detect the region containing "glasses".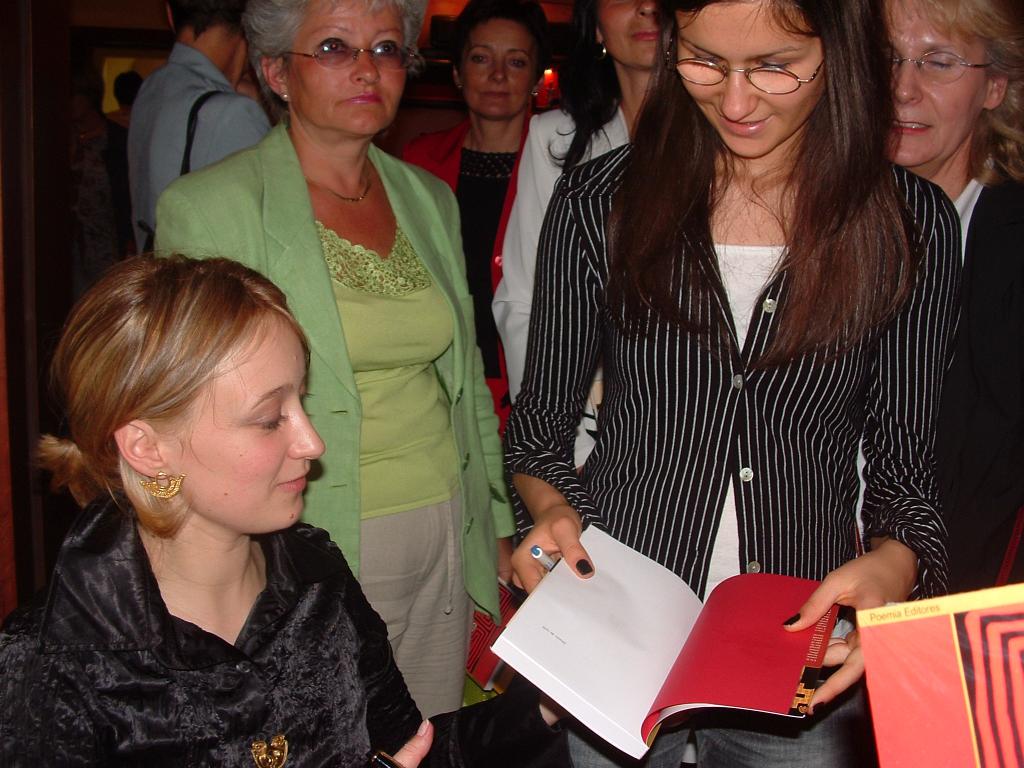
284:32:412:73.
